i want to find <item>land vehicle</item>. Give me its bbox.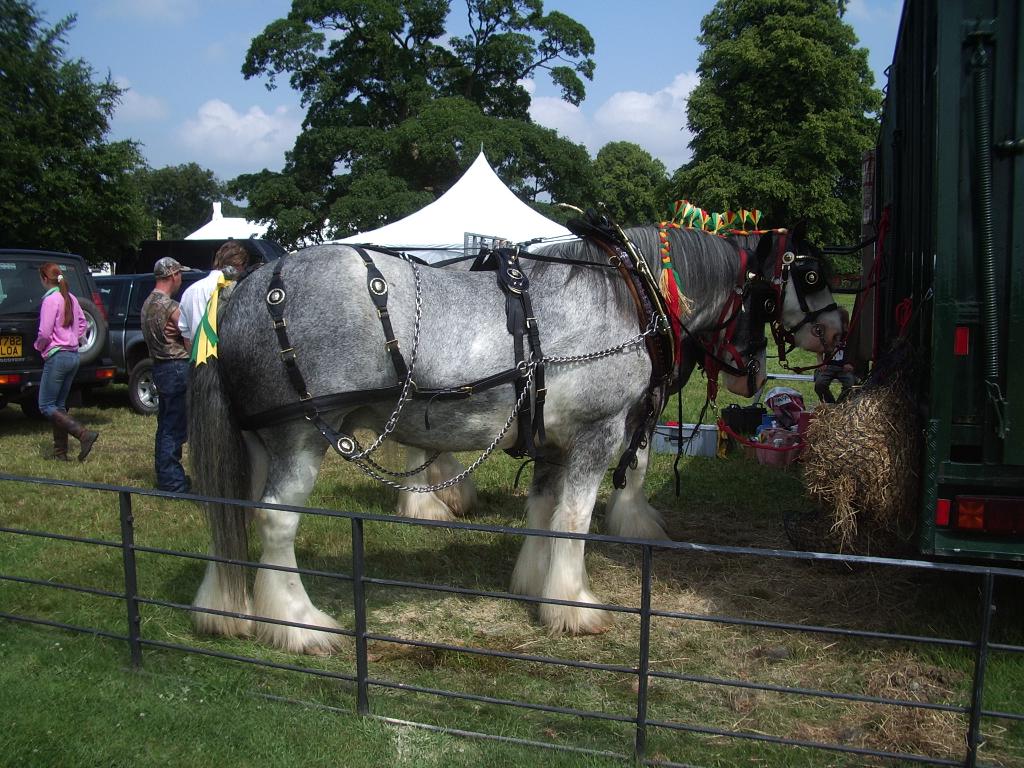
(x1=850, y1=0, x2=1023, y2=569).
